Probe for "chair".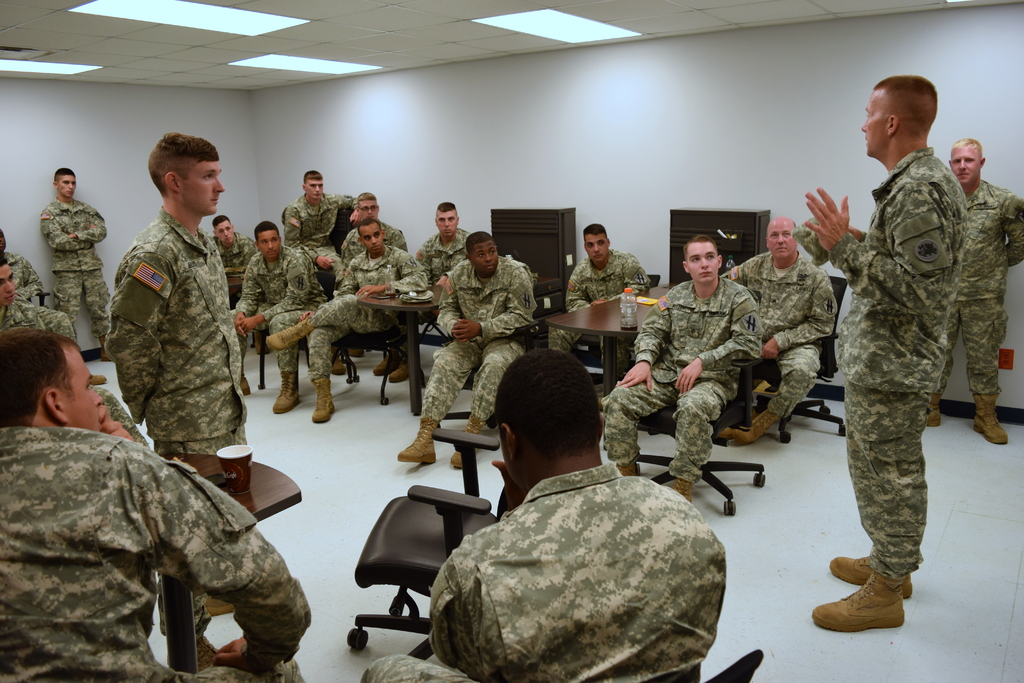
Probe result: Rect(569, 273, 661, 370).
